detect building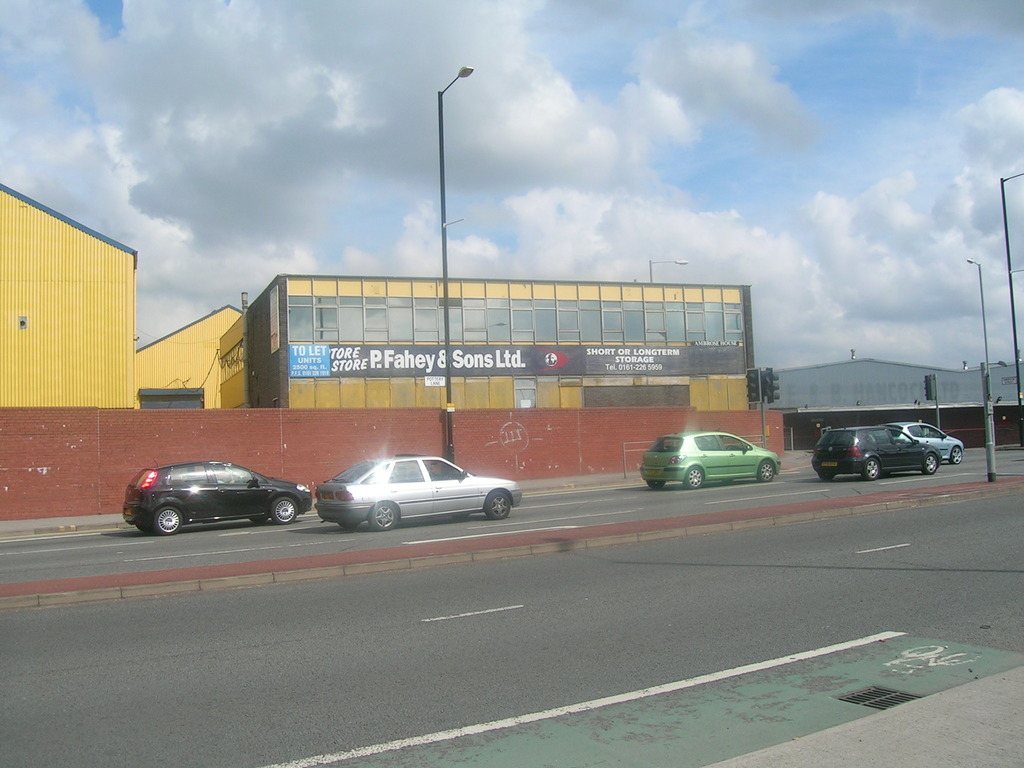
0 168 755 417
